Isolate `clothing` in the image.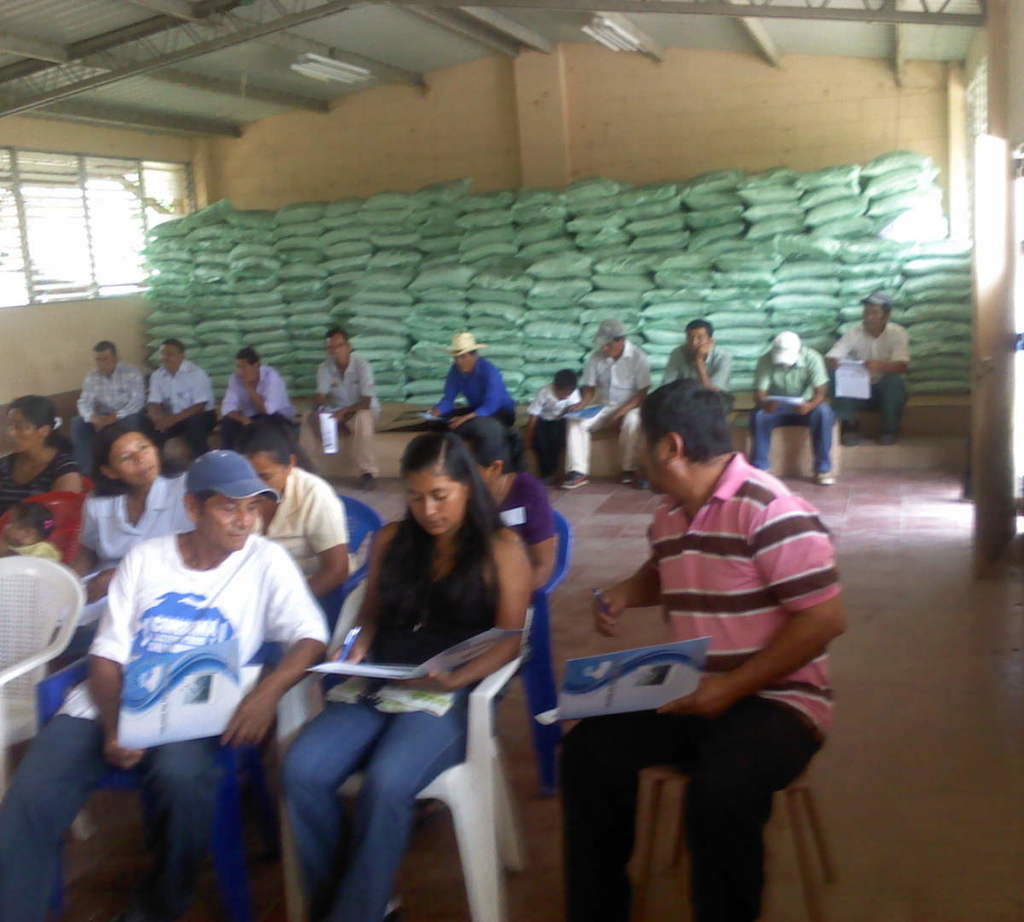
Isolated region: locate(221, 365, 300, 452).
